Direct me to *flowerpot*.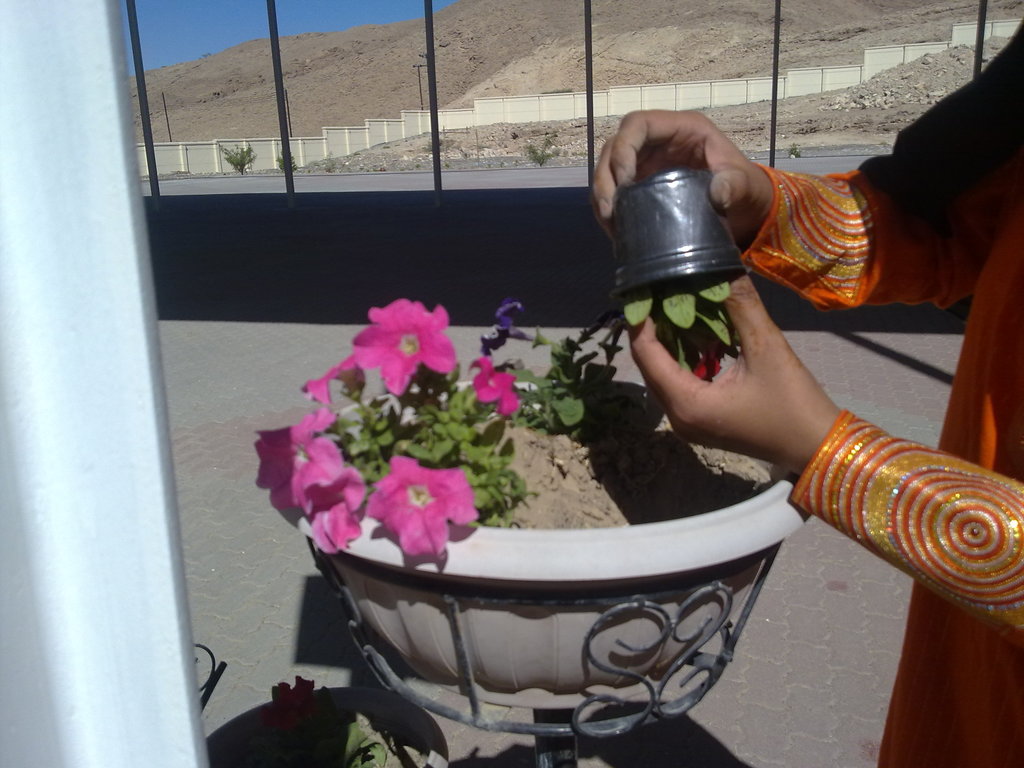
Direction: <box>300,378,791,718</box>.
